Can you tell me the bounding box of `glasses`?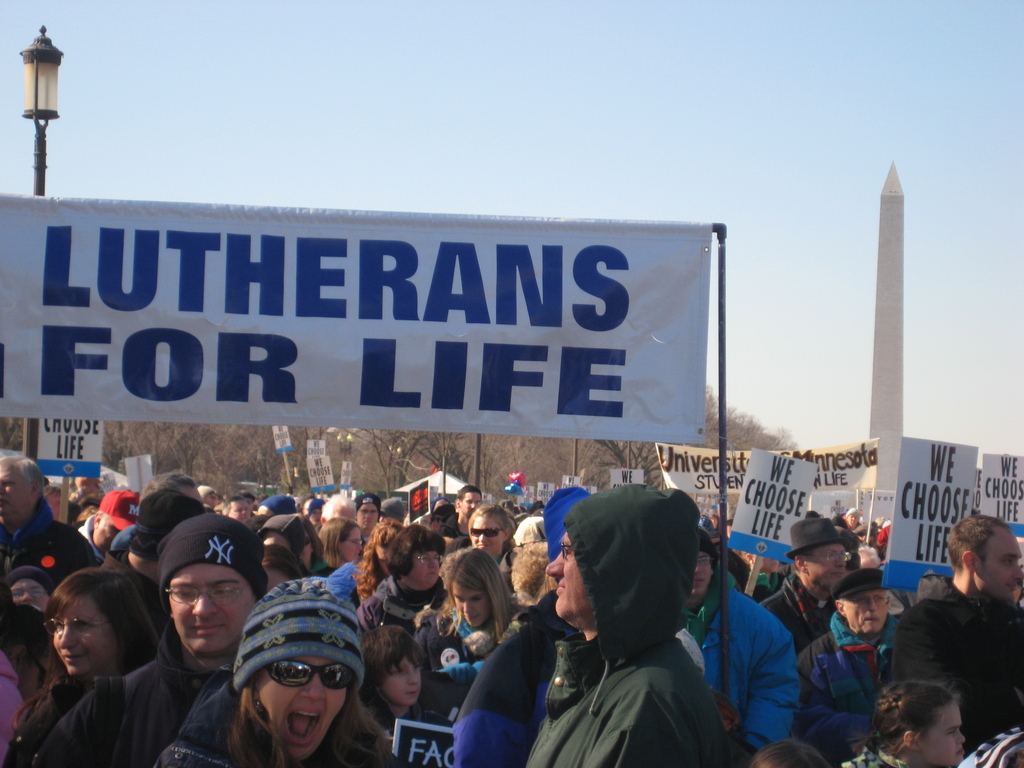
(left=698, top=556, right=714, bottom=566).
